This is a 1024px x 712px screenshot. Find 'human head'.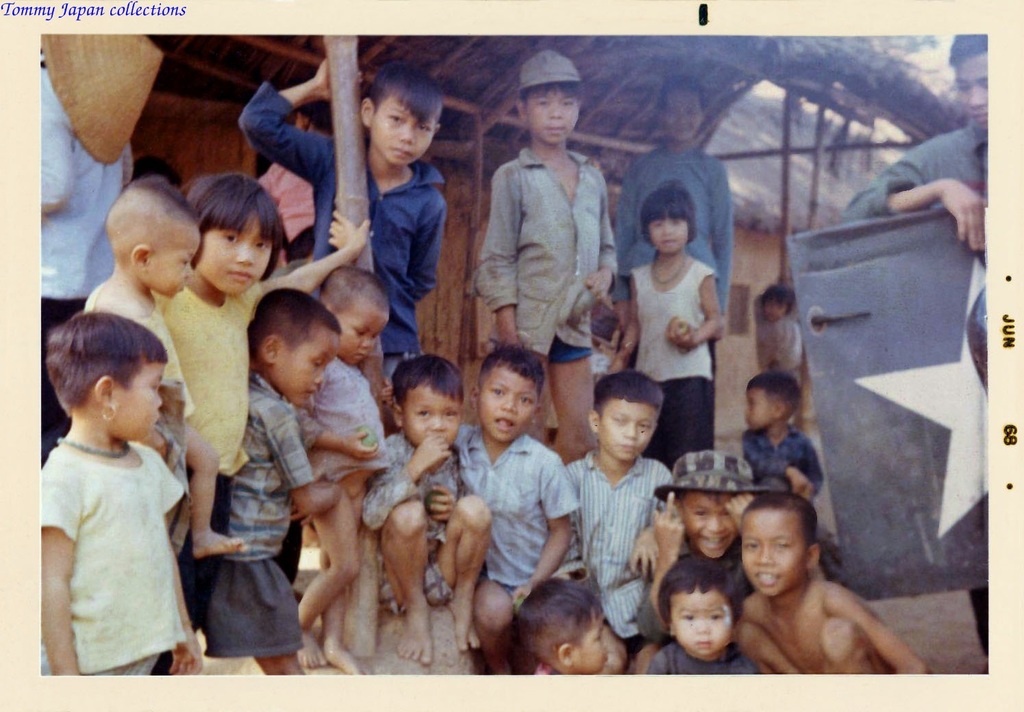
Bounding box: bbox(390, 352, 466, 453).
